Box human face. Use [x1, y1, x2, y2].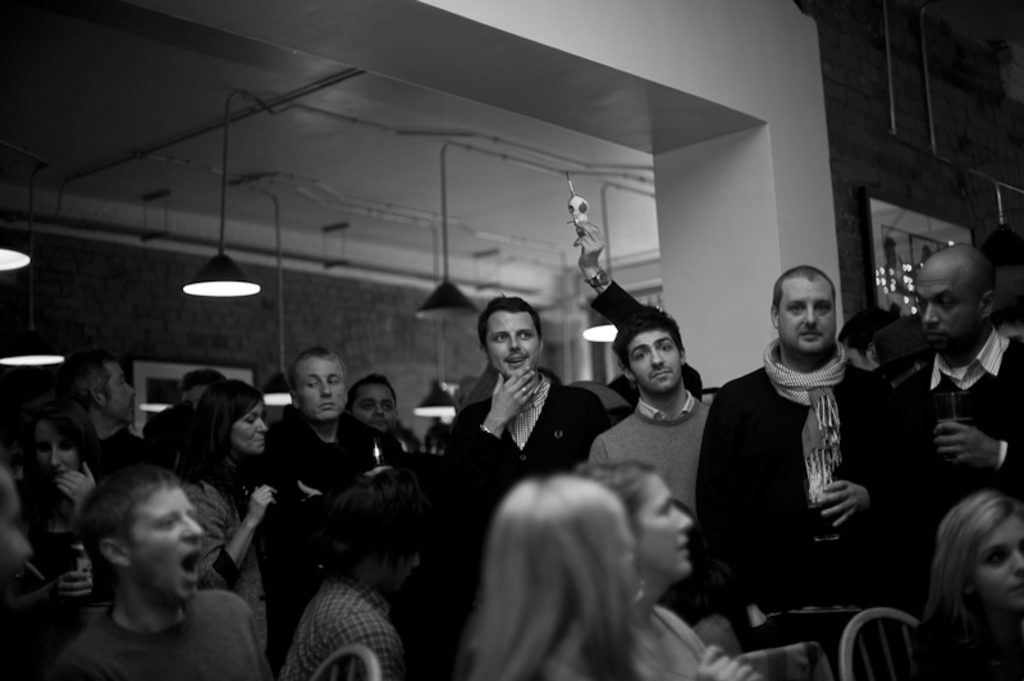
[973, 517, 1023, 611].
